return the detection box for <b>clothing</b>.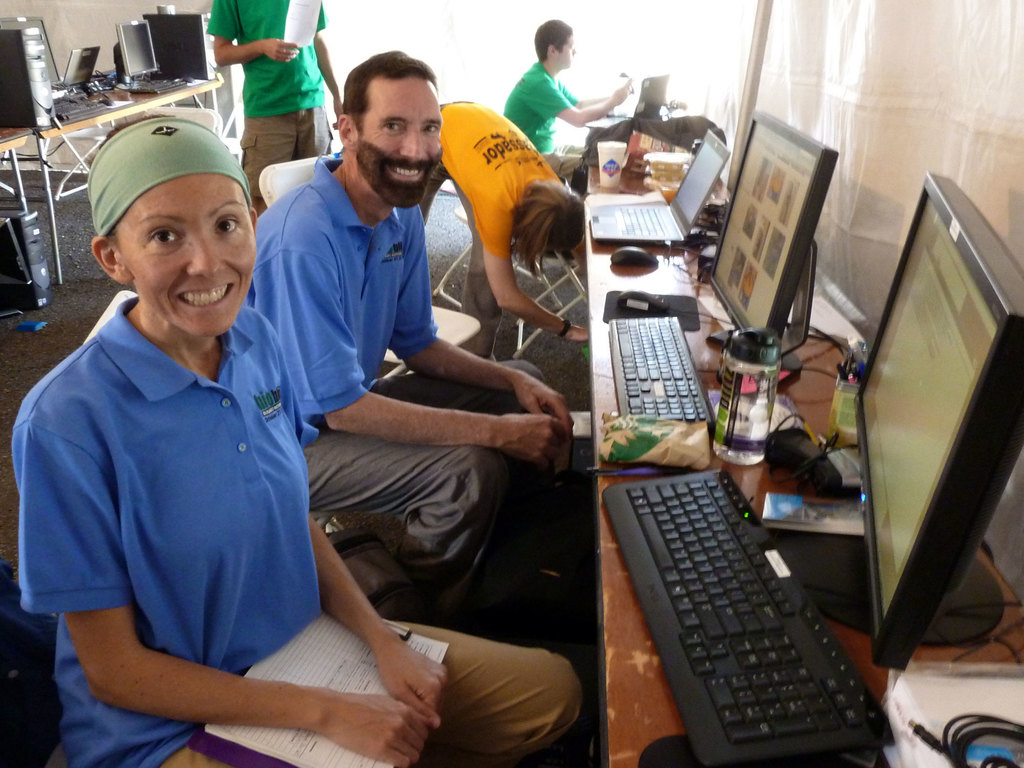
bbox=(12, 294, 582, 767).
